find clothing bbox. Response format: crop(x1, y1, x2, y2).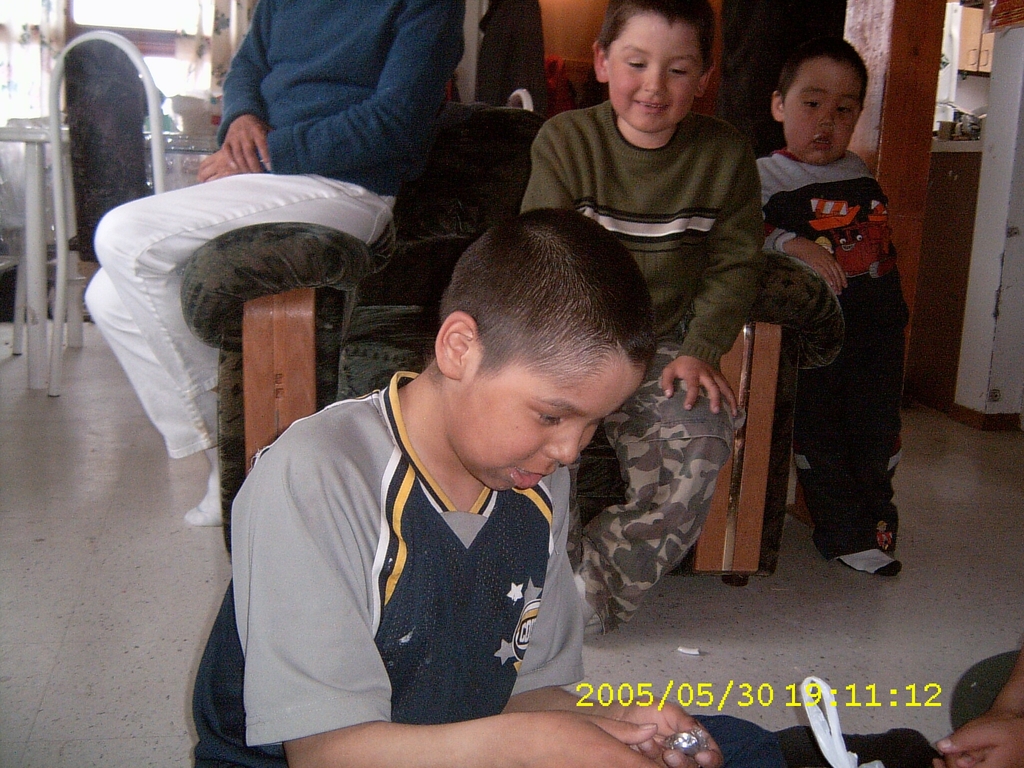
crop(81, 0, 465, 460).
